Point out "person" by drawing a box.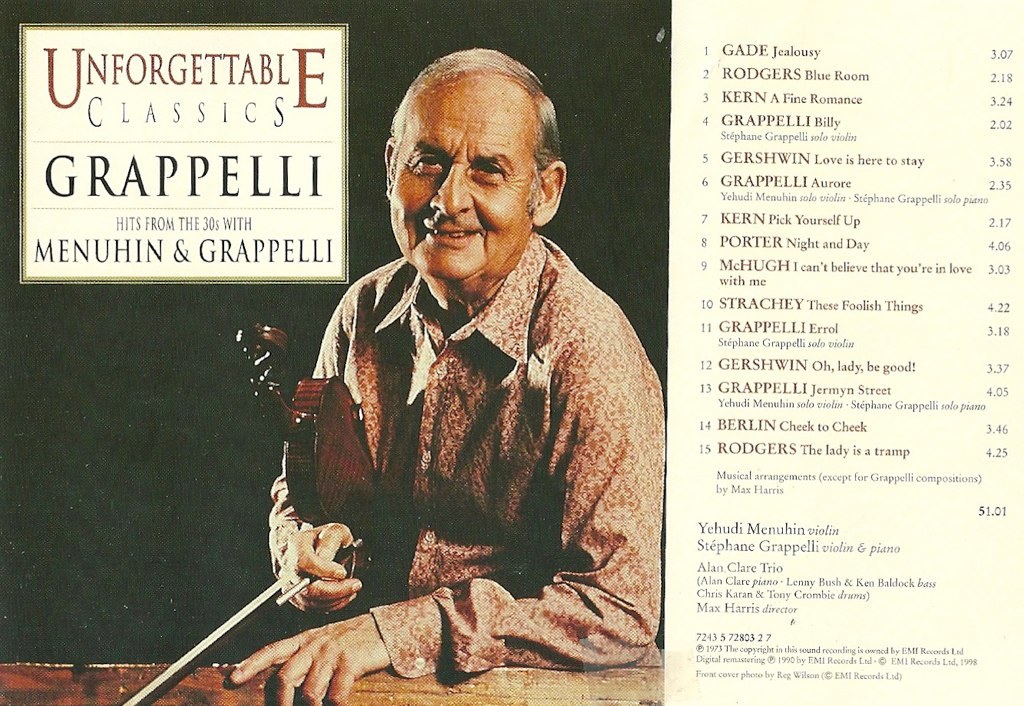
[227, 49, 664, 705].
